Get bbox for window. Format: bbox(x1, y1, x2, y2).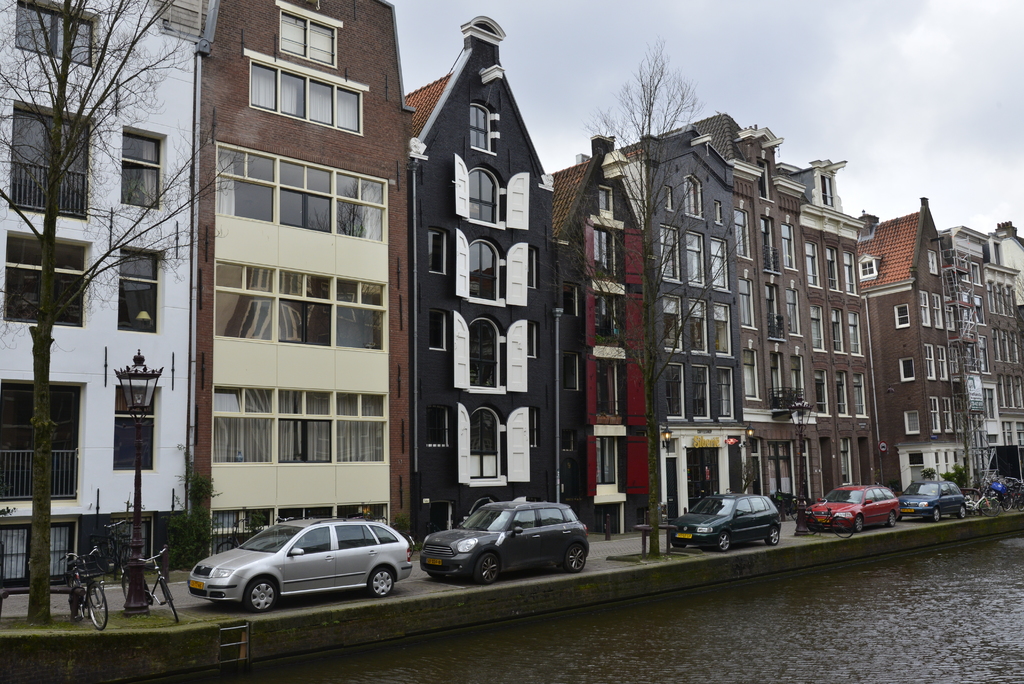
bbox(739, 279, 761, 325).
